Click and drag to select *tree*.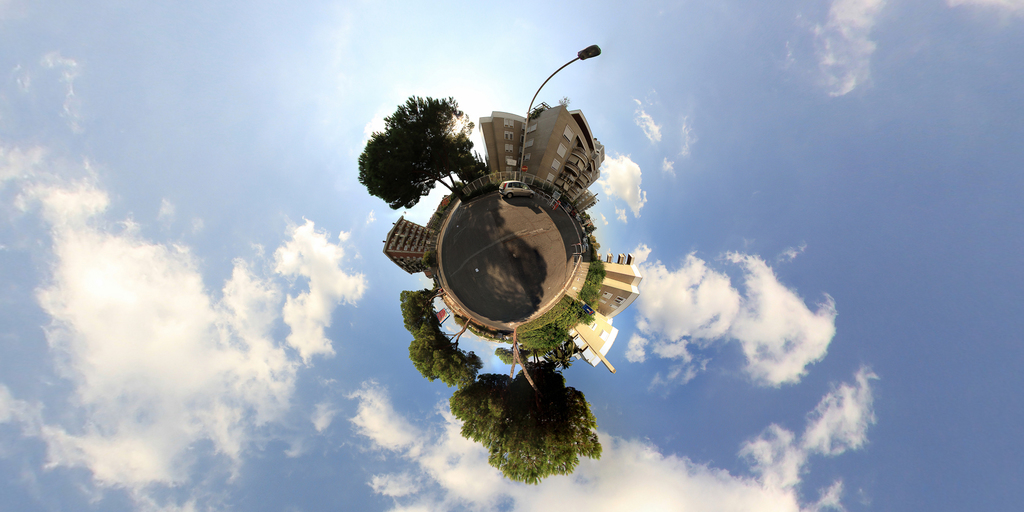
Selection: (left=551, top=259, right=604, bottom=371).
